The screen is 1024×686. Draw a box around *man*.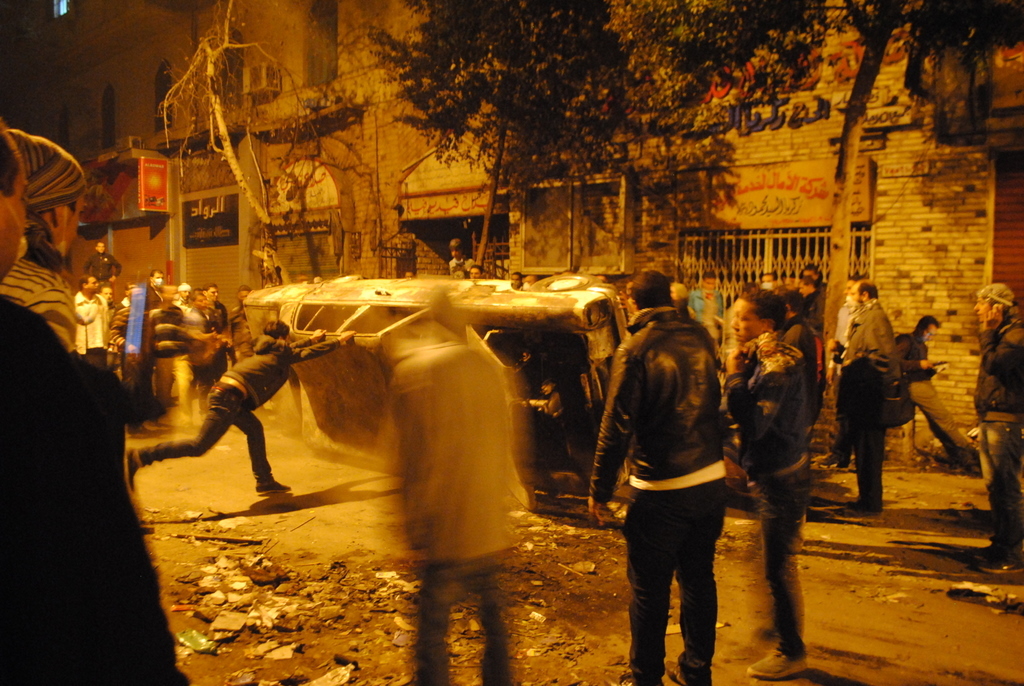
Rect(74, 273, 110, 370).
